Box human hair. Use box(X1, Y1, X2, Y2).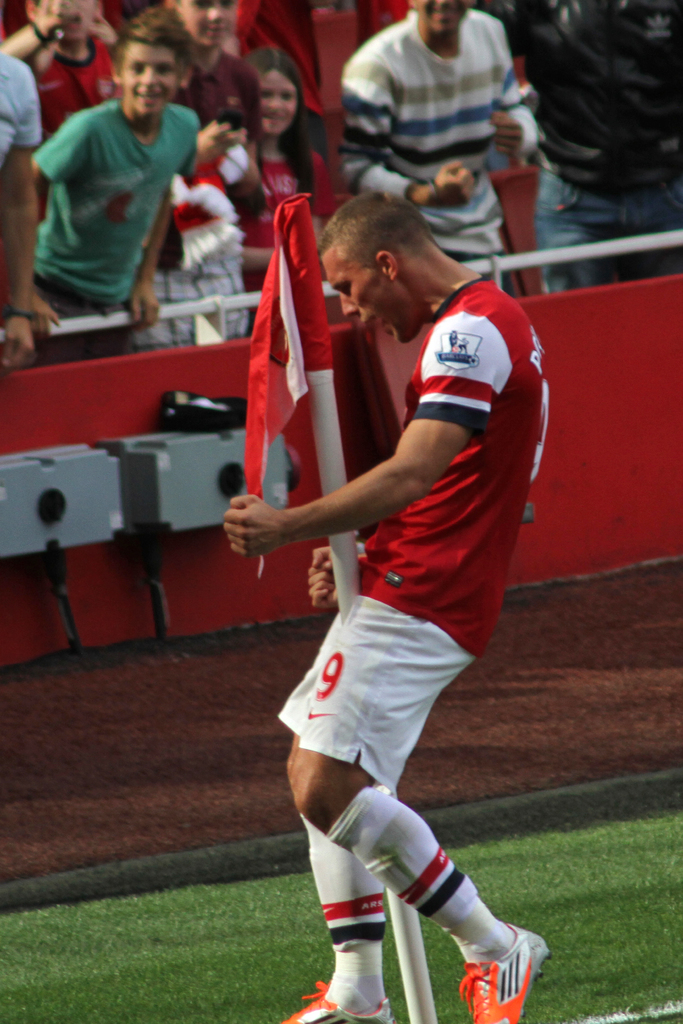
box(245, 44, 318, 204).
